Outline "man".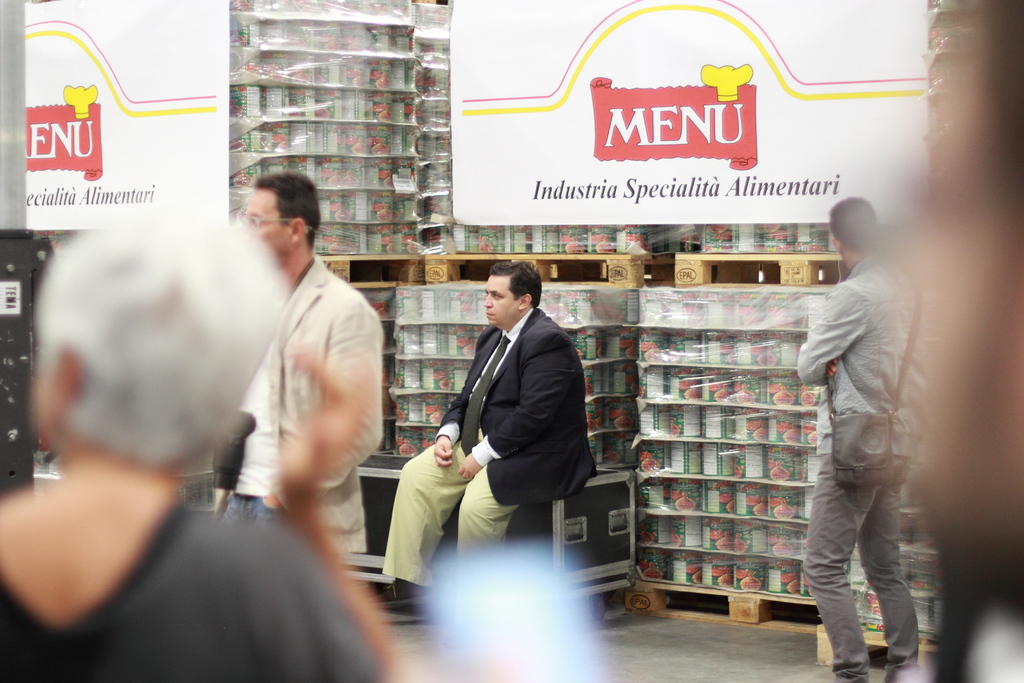
Outline: rect(198, 157, 402, 597).
